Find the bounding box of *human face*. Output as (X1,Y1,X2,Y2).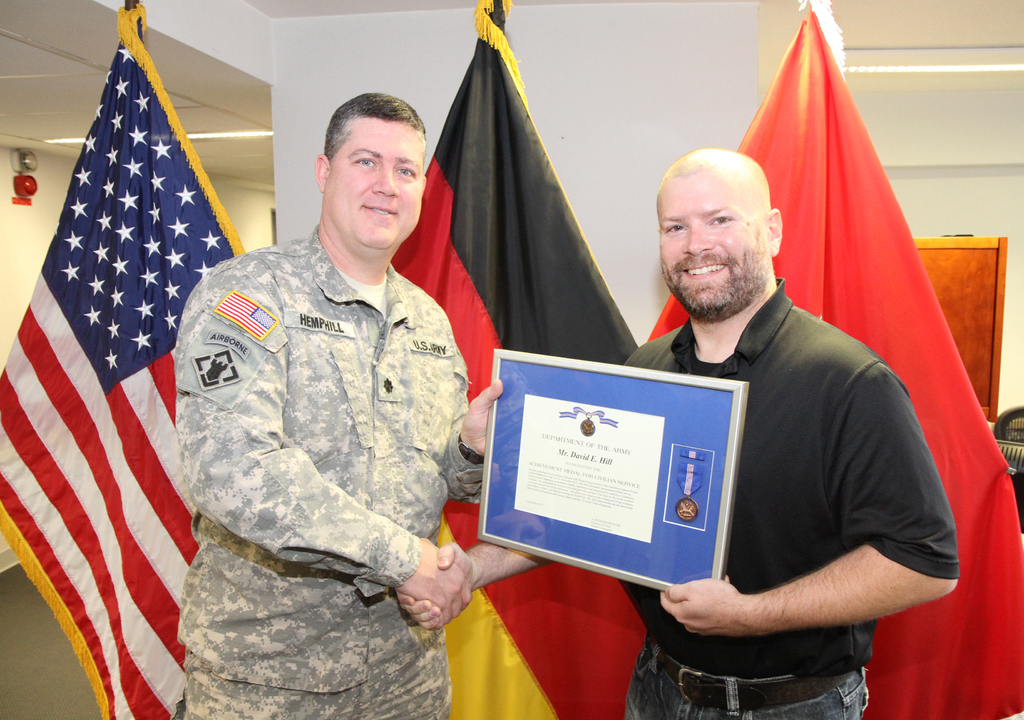
(329,120,426,248).
